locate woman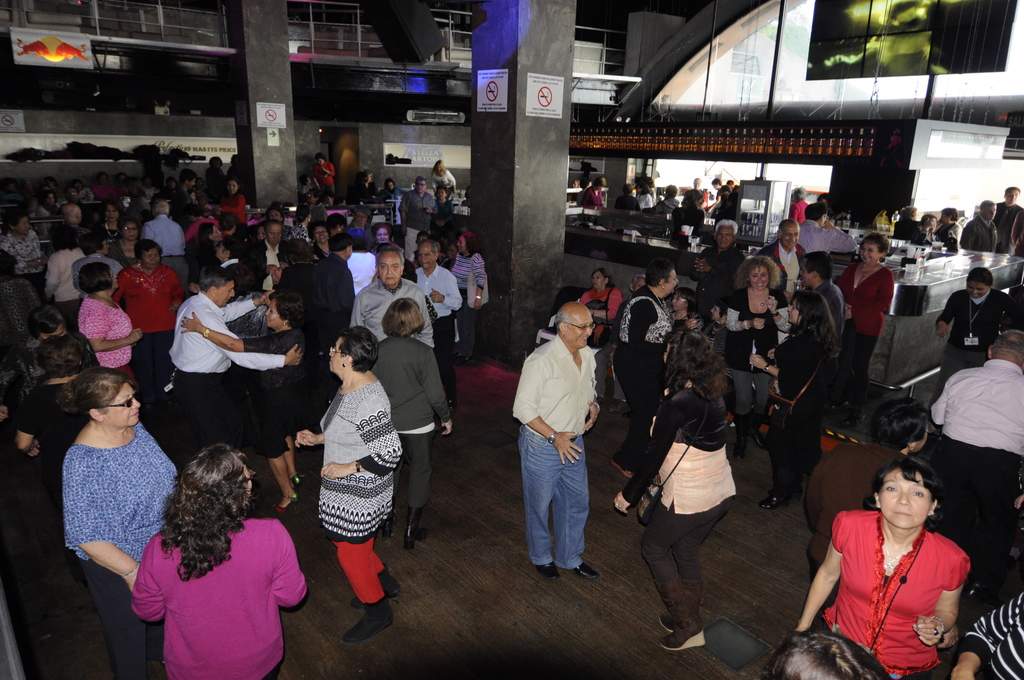
0 210 44 286
